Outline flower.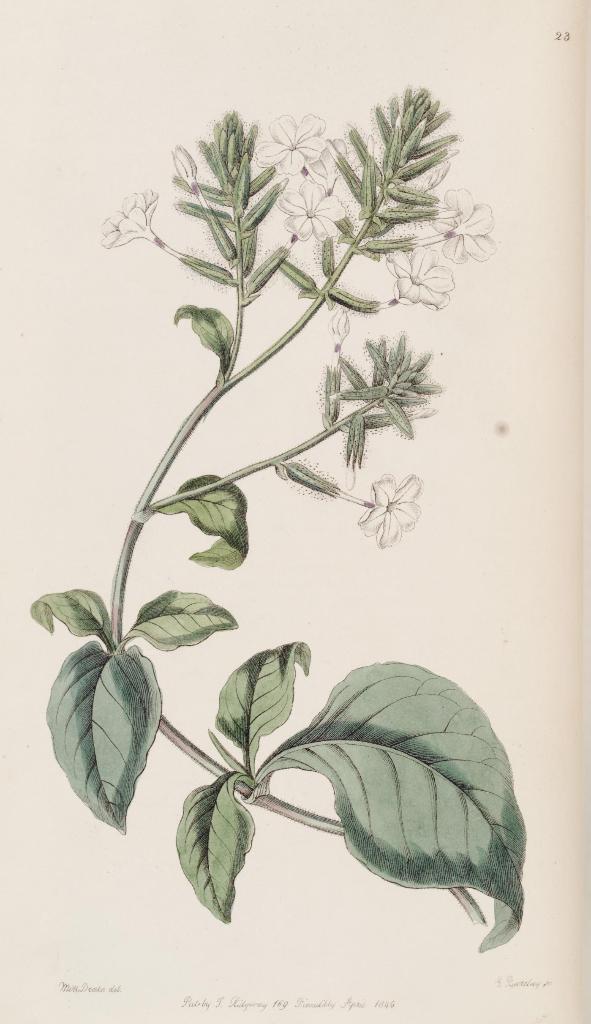
Outline: x1=166, y1=142, x2=197, y2=189.
